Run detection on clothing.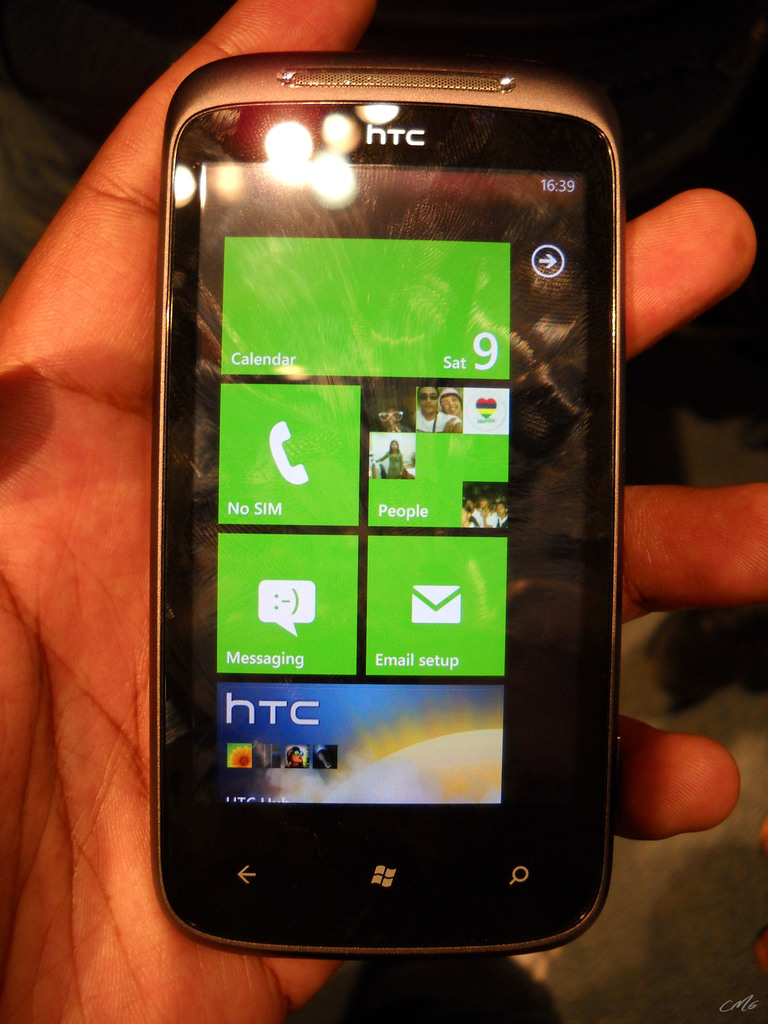
Result: [x1=417, y1=408, x2=456, y2=436].
